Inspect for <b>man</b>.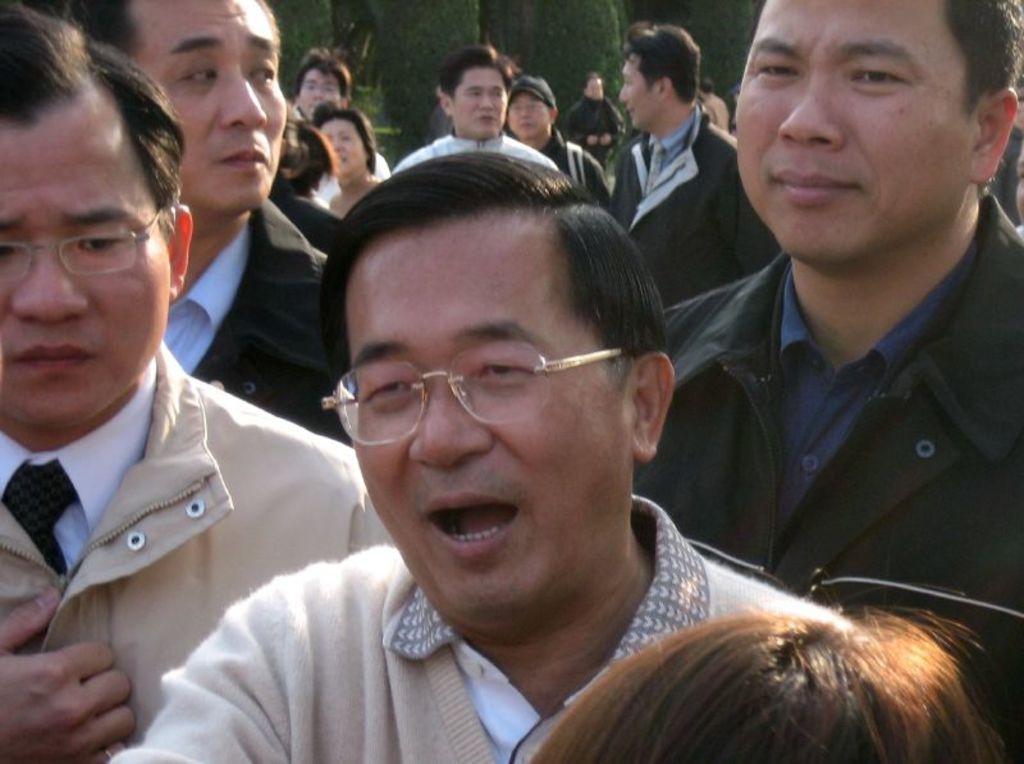
Inspection: <box>0,0,392,763</box>.
